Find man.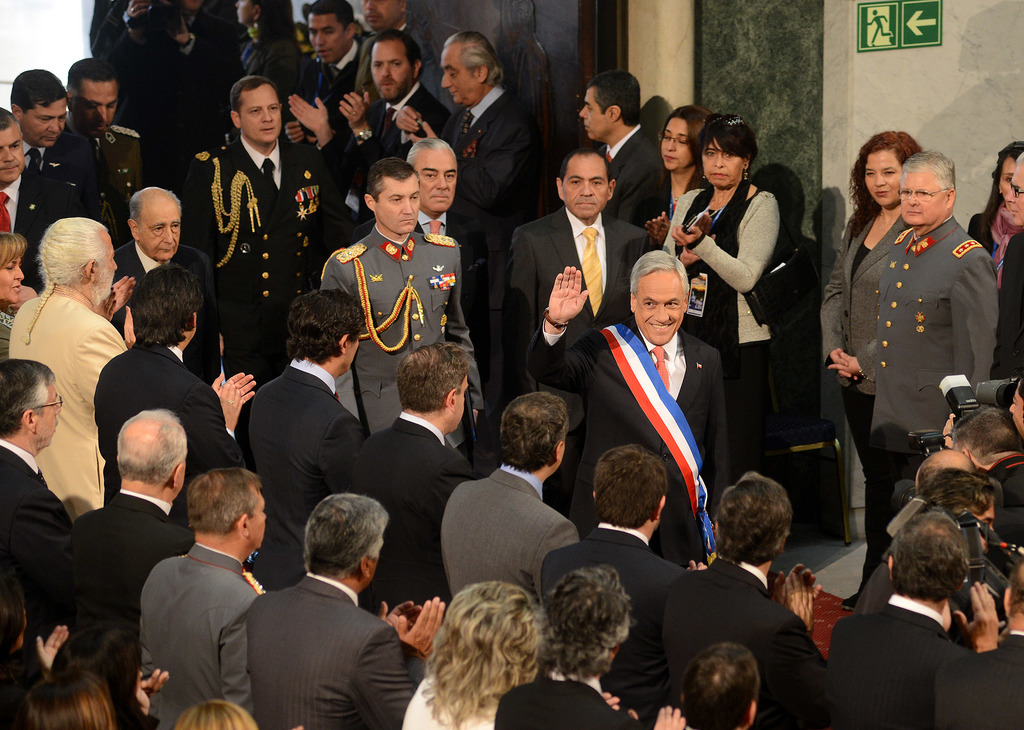
rect(210, 499, 420, 724).
